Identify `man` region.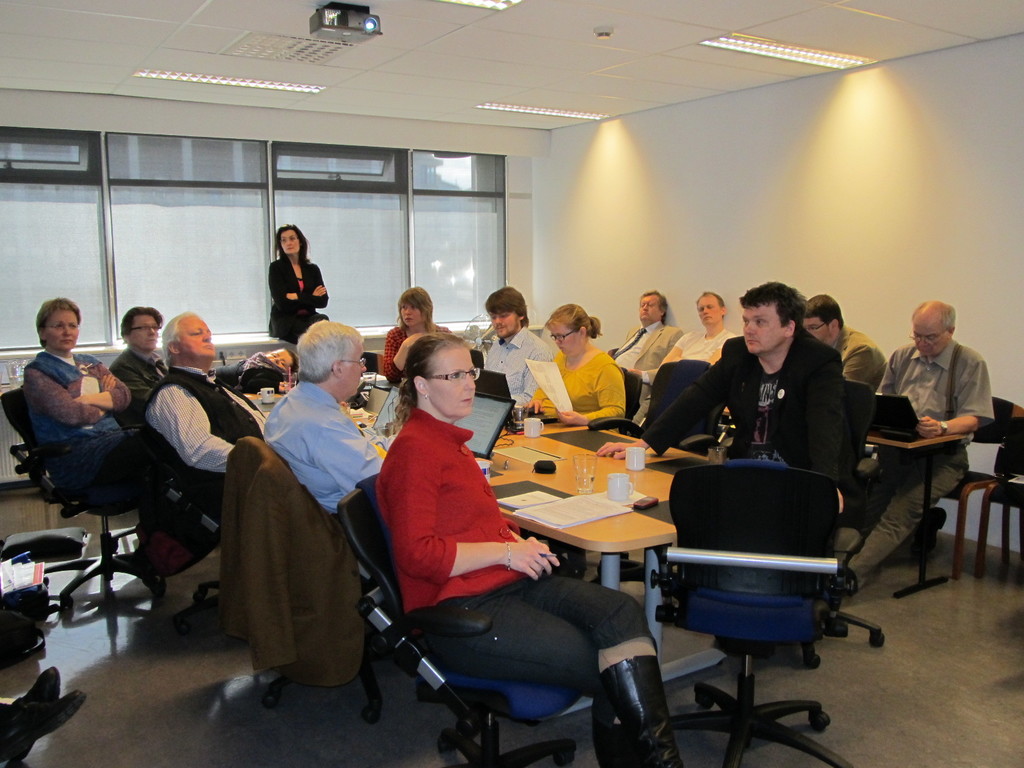
Region: box=[800, 292, 892, 390].
